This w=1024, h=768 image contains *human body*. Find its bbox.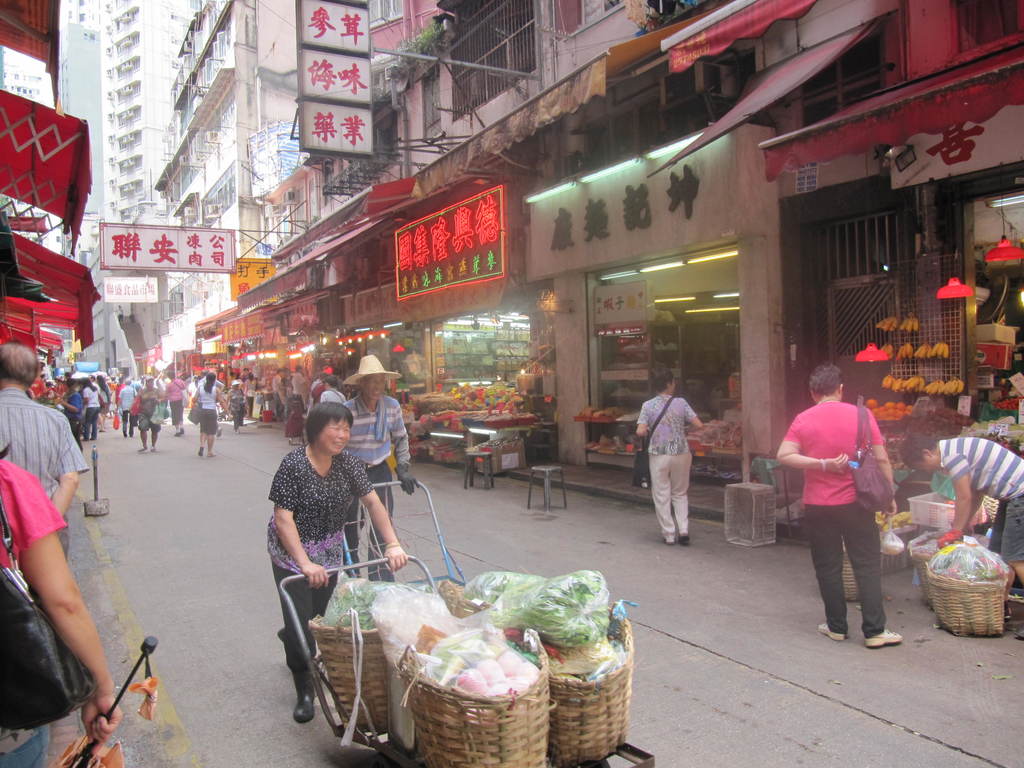
select_region(225, 380, 249, 436).
